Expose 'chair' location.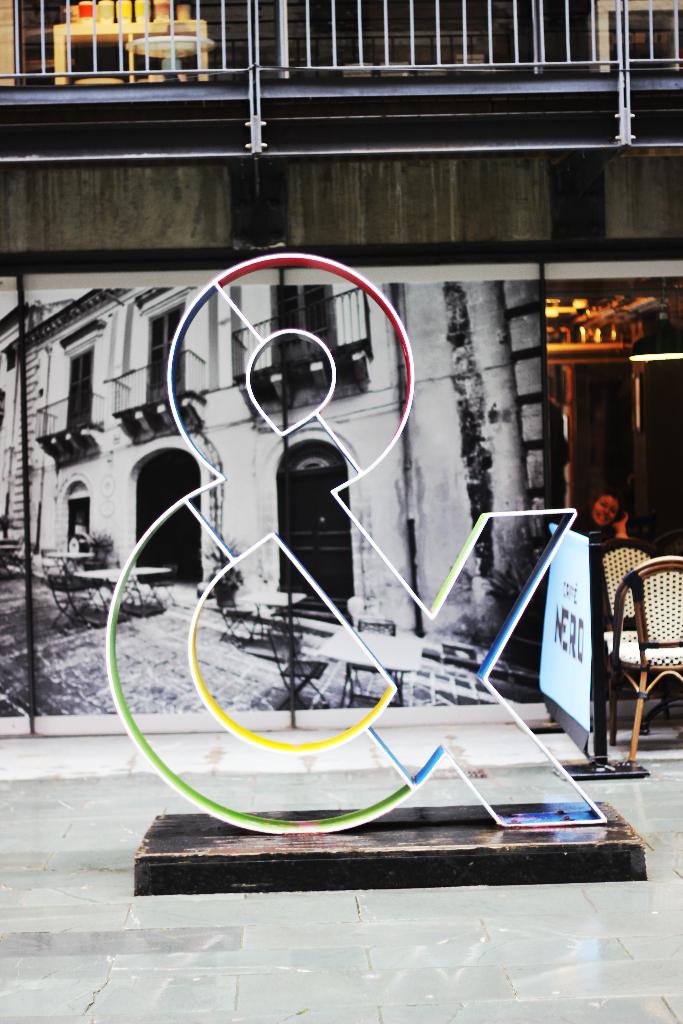
Exposed at <bbox>584, 534, 682, 749</bbox>.
